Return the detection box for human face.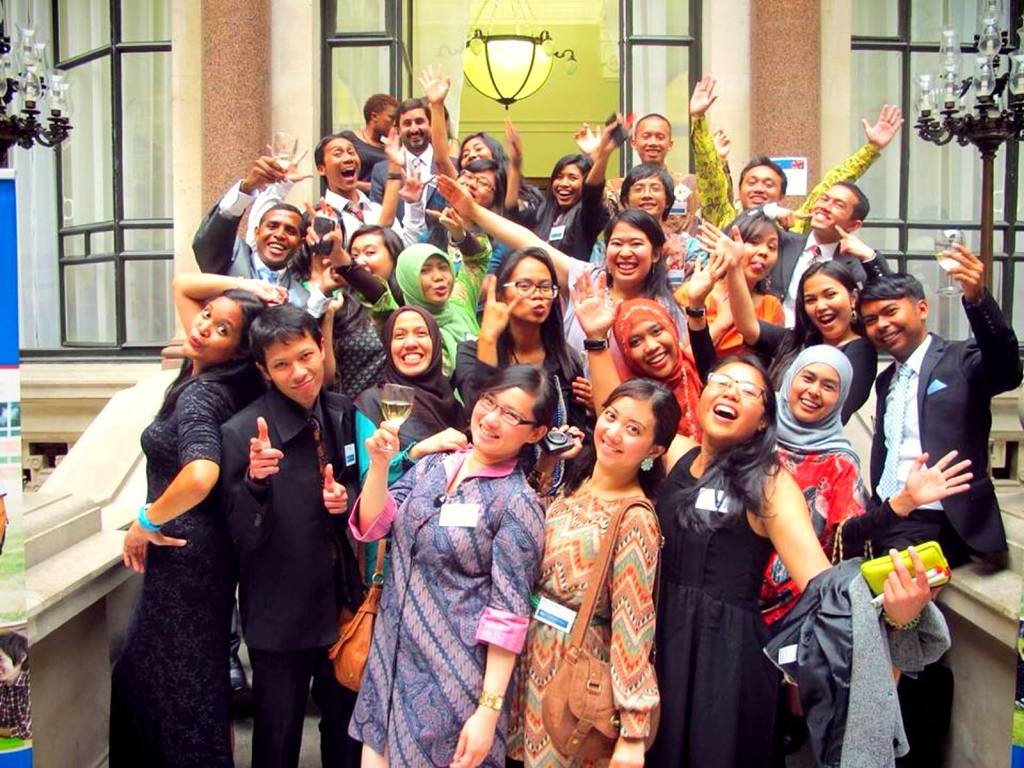
bbox=(392, 308, 433, 376).
